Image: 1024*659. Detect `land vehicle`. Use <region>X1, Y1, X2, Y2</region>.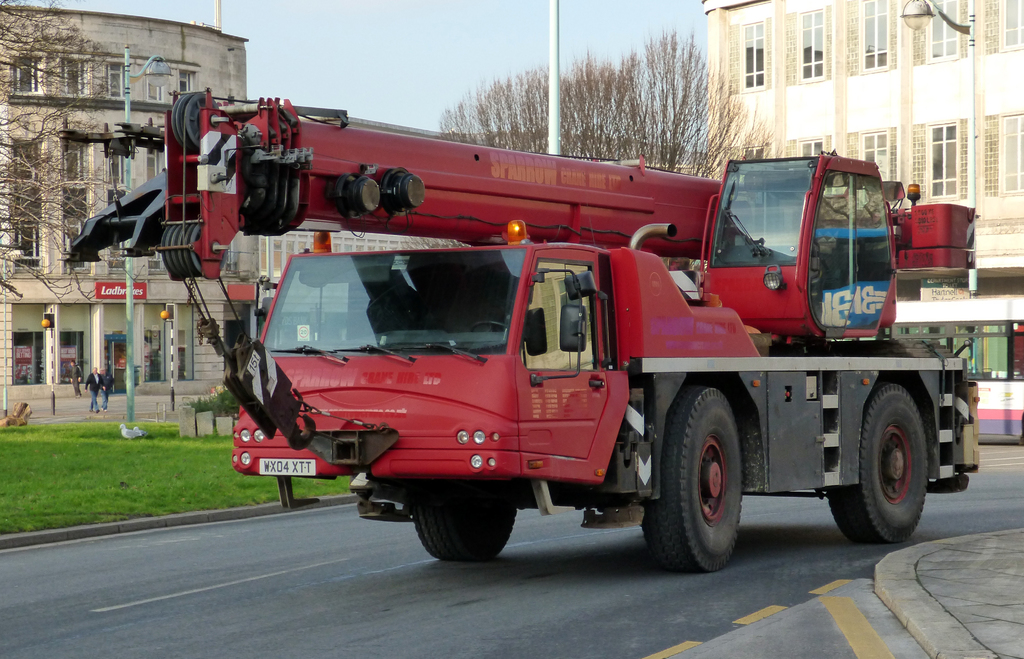
<region>68, 88, 979, 571</region>.
